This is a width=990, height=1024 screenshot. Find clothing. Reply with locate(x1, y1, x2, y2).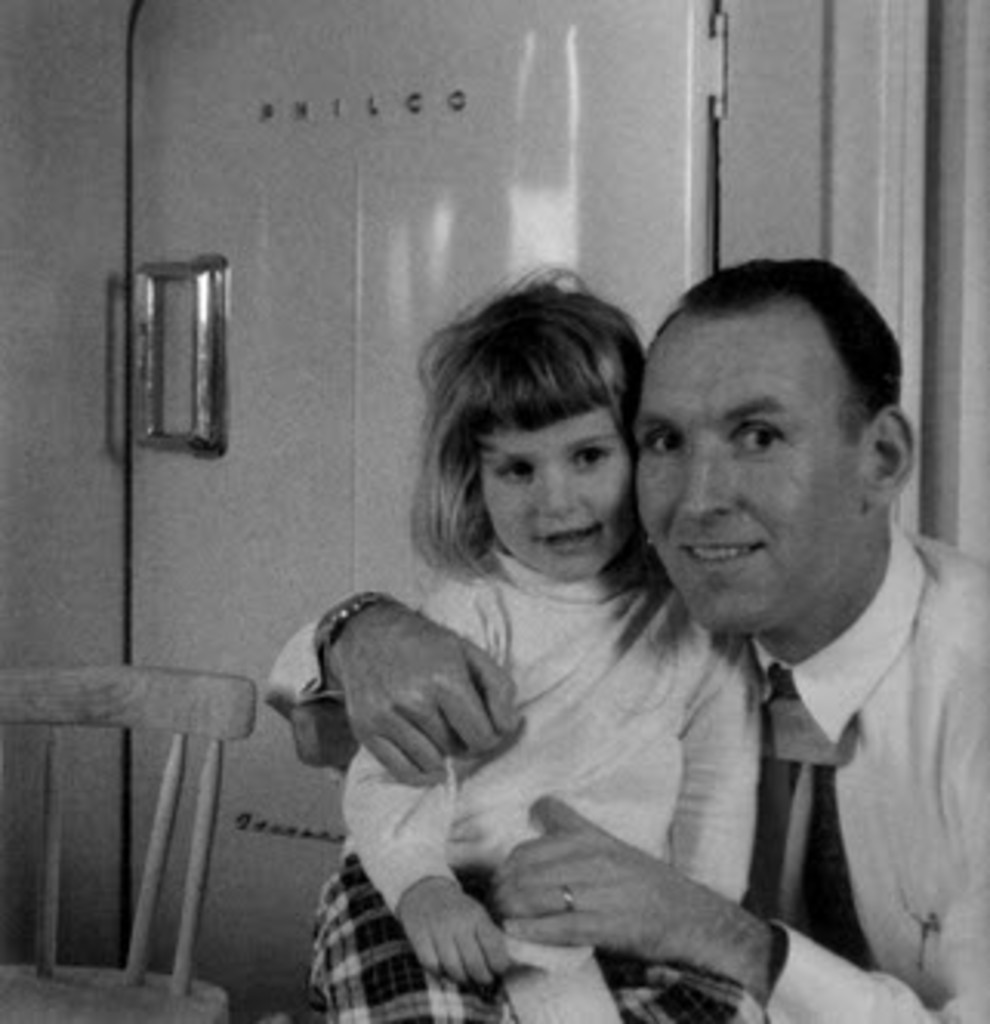
locate(265, 521, 987, 1021).
